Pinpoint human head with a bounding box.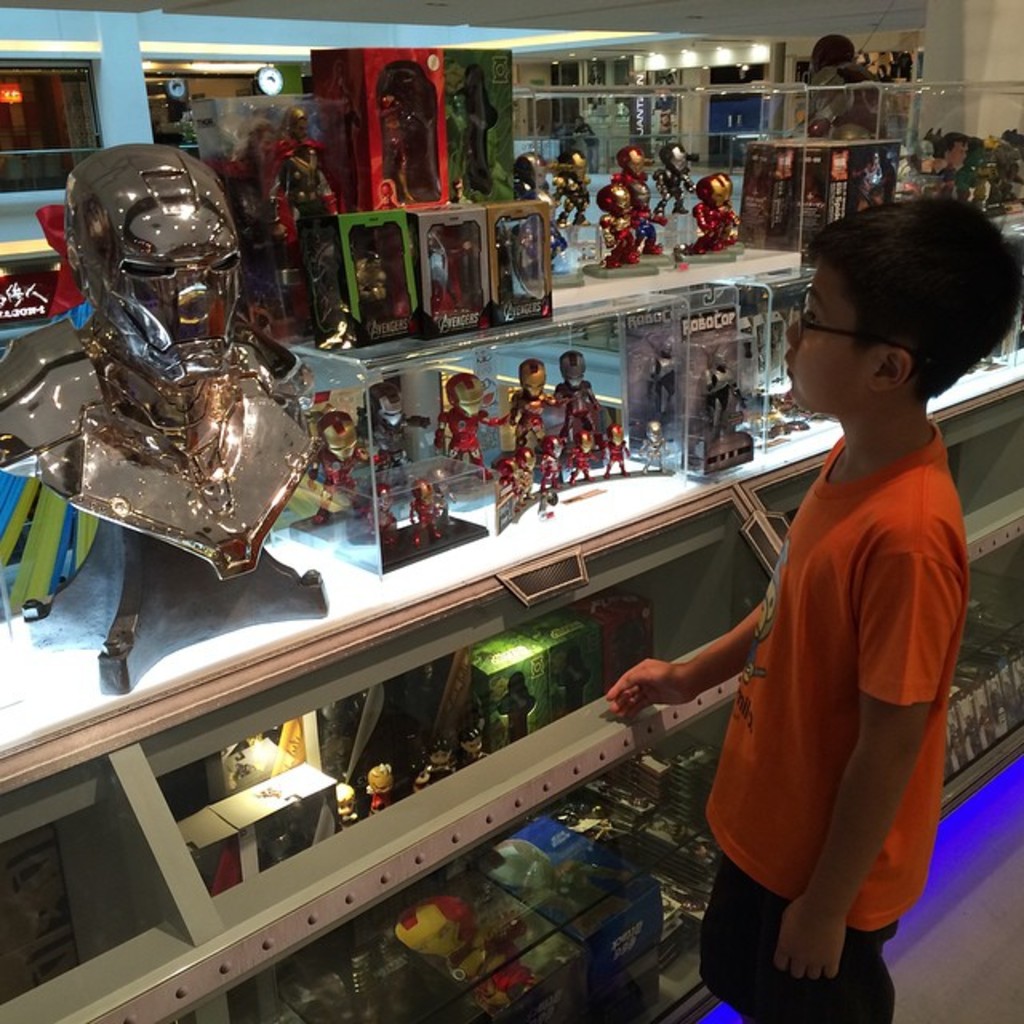
<bbox>786, 202, 1023, 411</bbox>.
